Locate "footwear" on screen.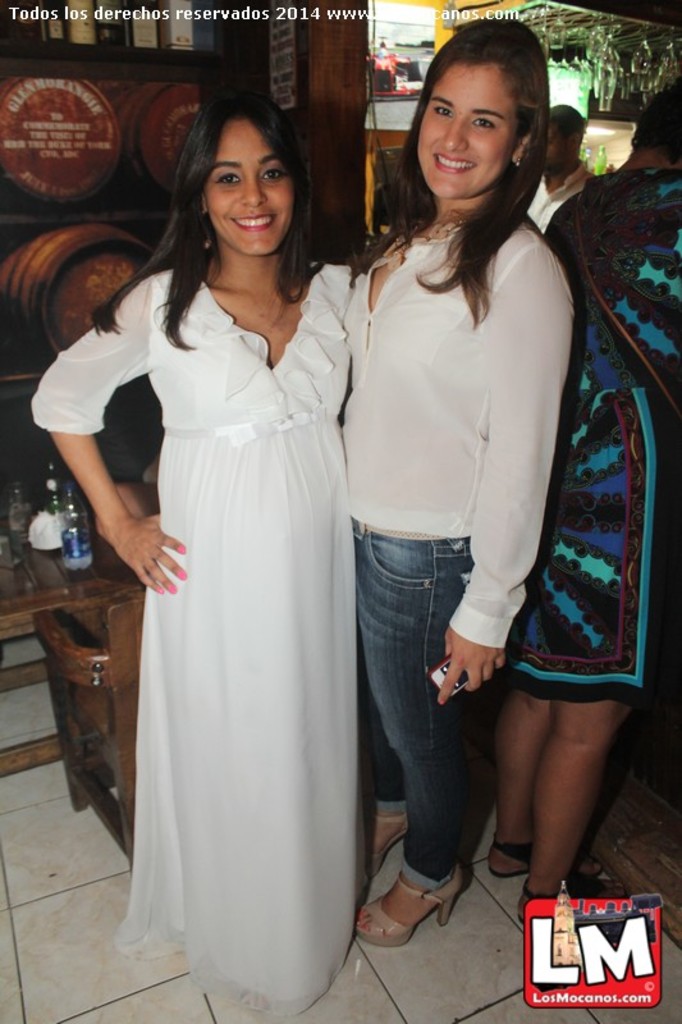
On screen at <box>371,868,470,948</box>.
